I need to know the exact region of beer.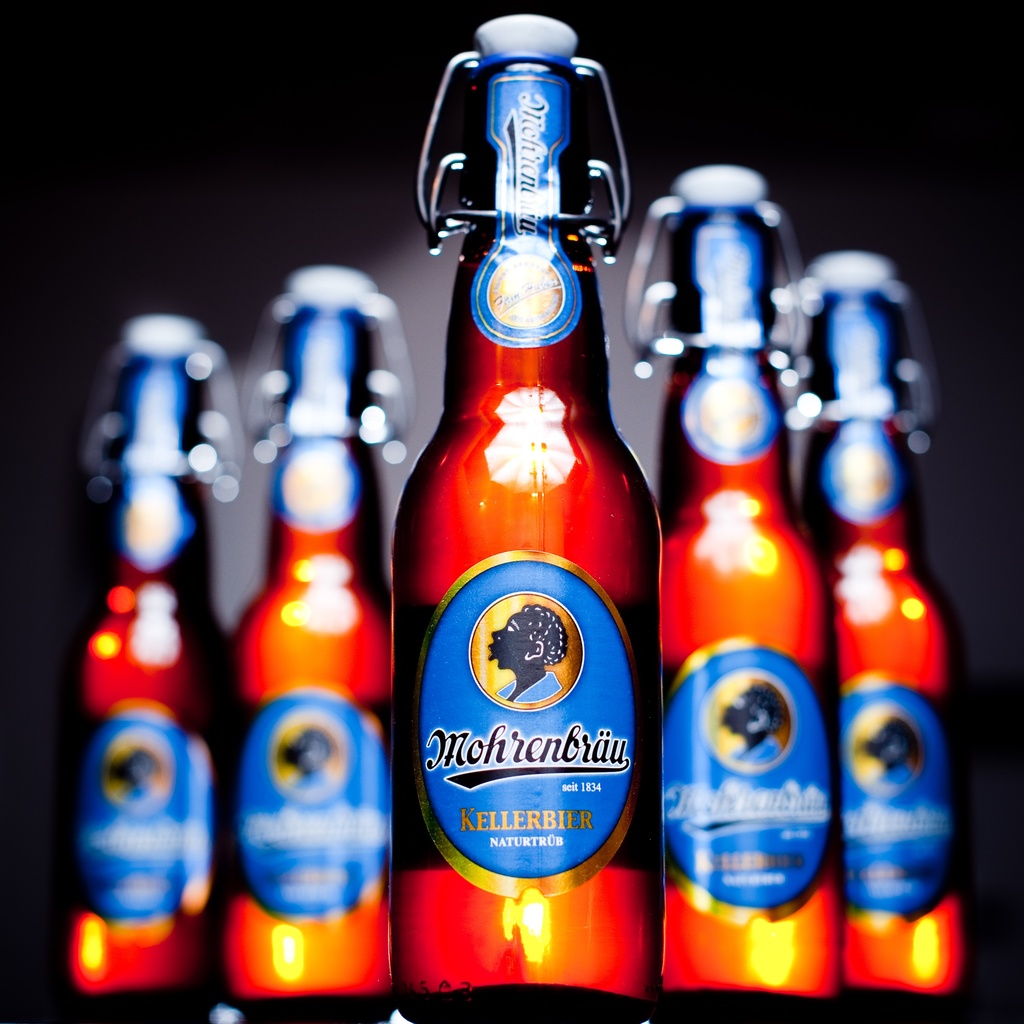
Region: <bbox>620, 157, 847, 1012</bbox>.
